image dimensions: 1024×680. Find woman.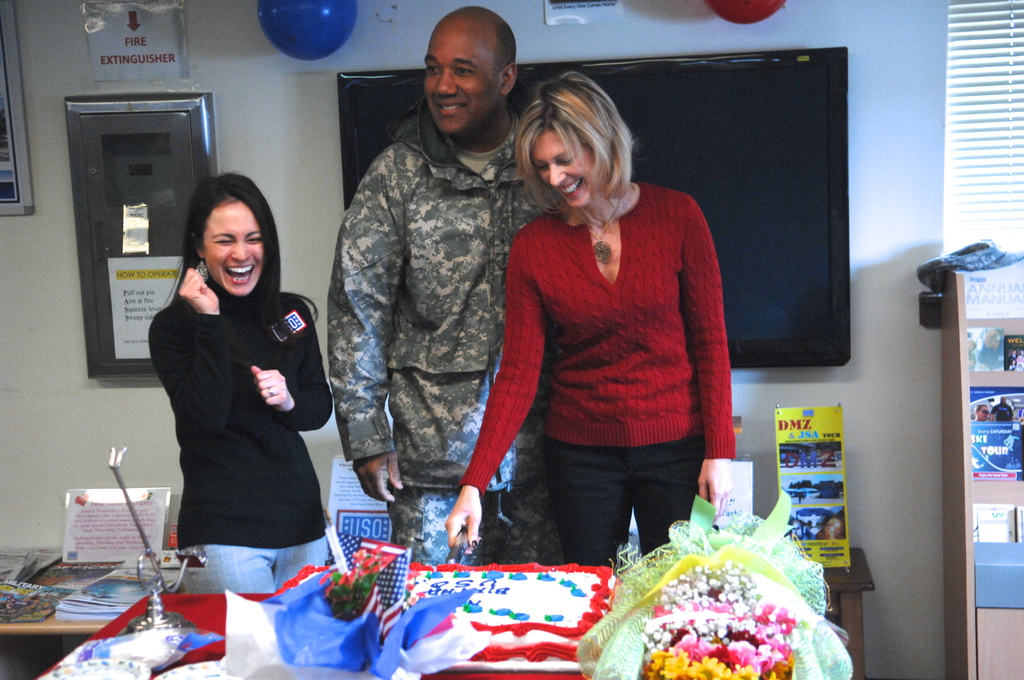
444,72,735,567.
